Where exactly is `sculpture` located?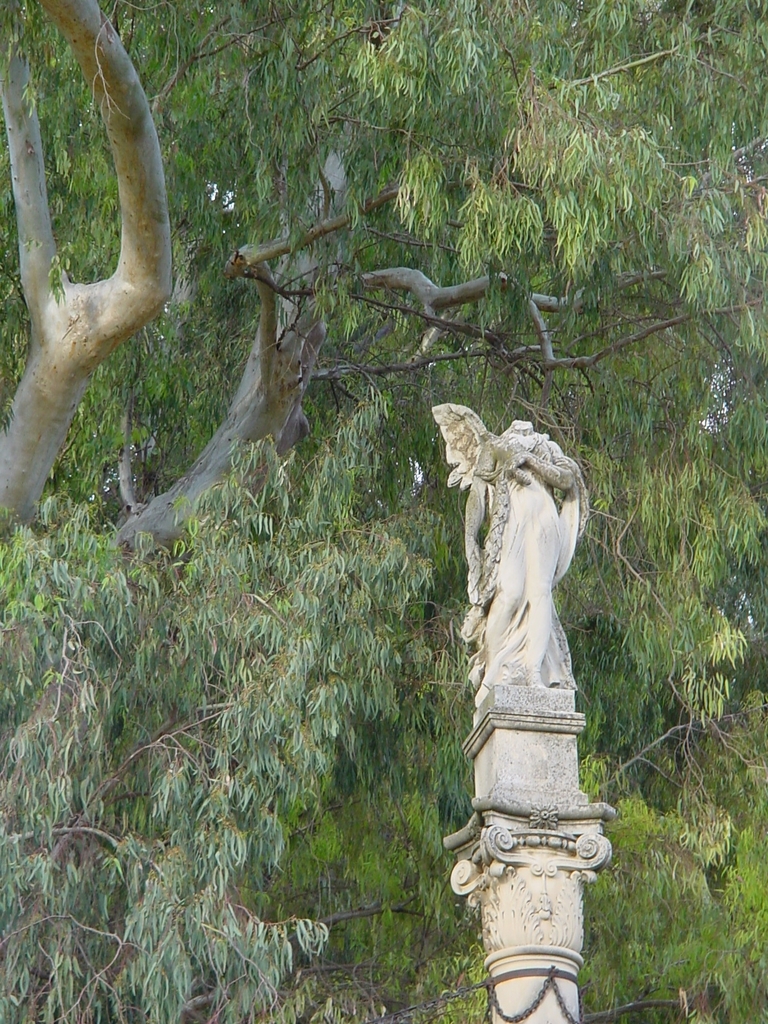
Its bounding box is {"x1": 427, "y1": 405, "x2": 584, "y2": 827}.
